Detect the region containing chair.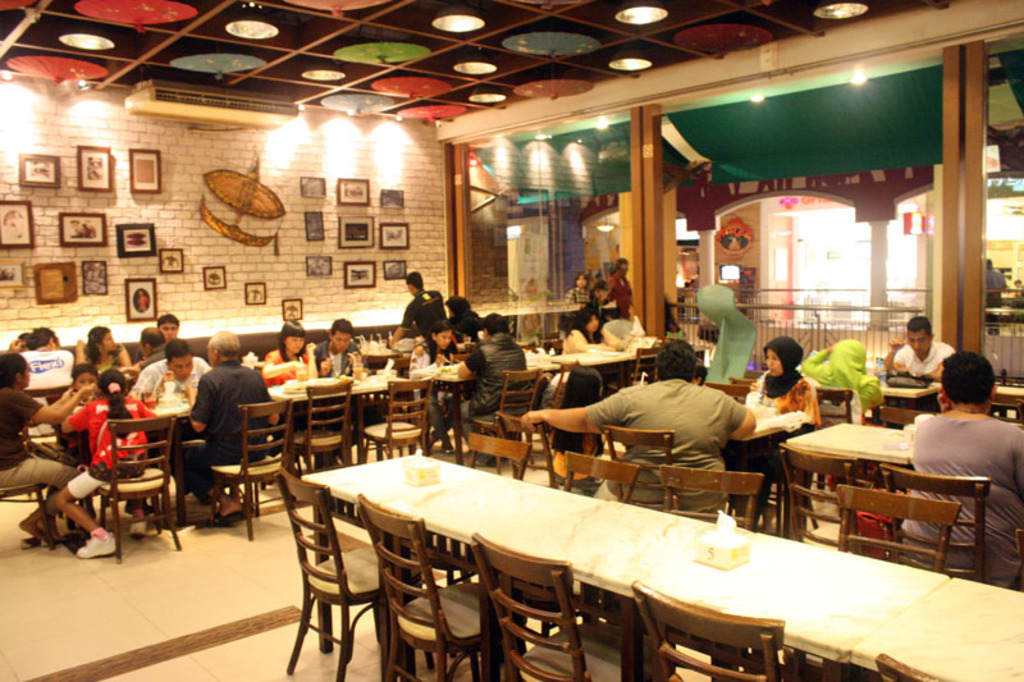
454:370:541:416.
